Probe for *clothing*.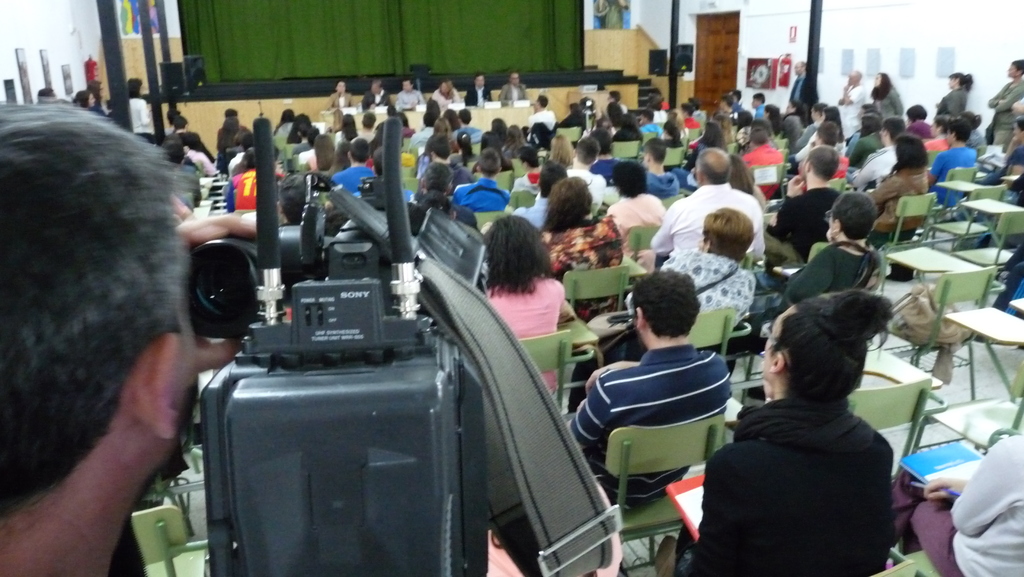
Probe result: <box>445,174,514,214</box>.
